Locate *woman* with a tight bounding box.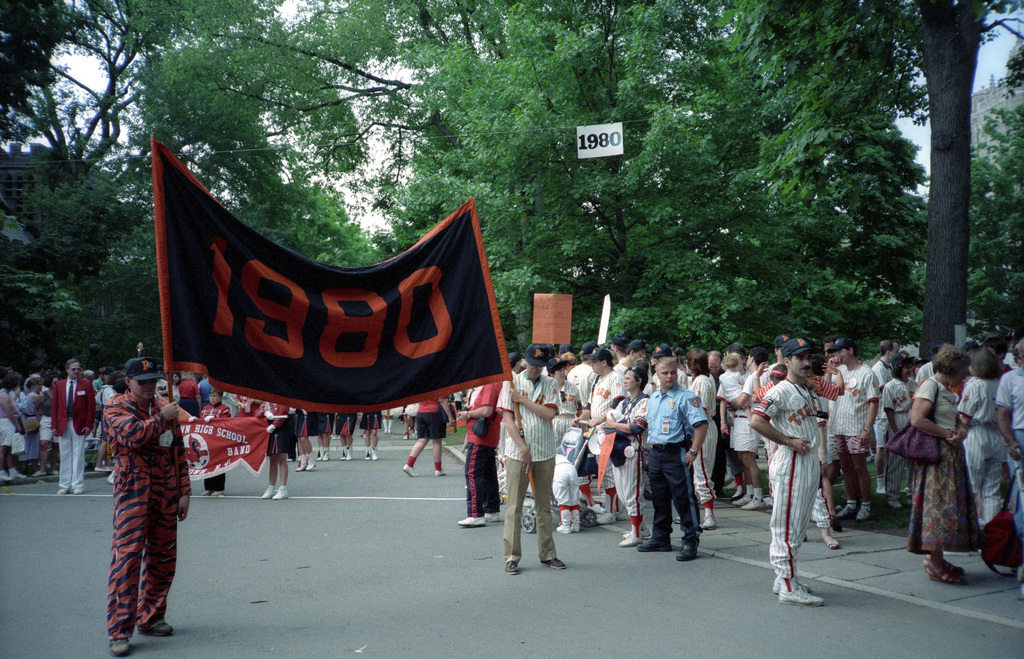
<bbox>16, 375, 45, 474</bbox>.
